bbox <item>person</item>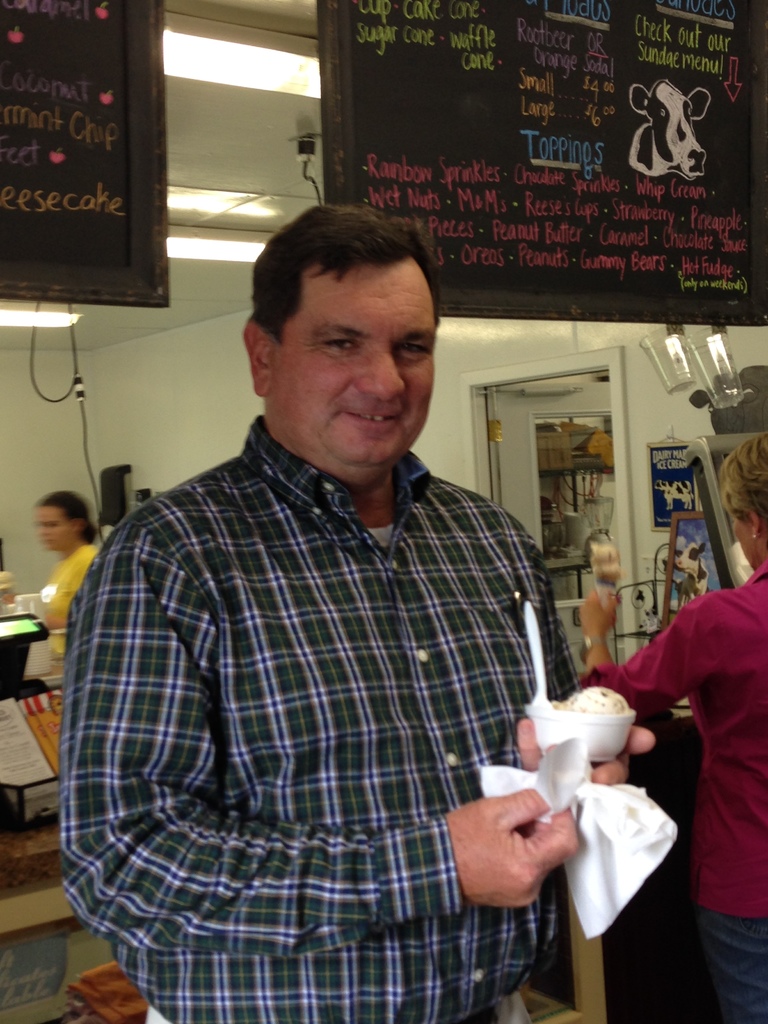
{"left": 571, "top": 433, "right": 767, "bottom": 1023}
